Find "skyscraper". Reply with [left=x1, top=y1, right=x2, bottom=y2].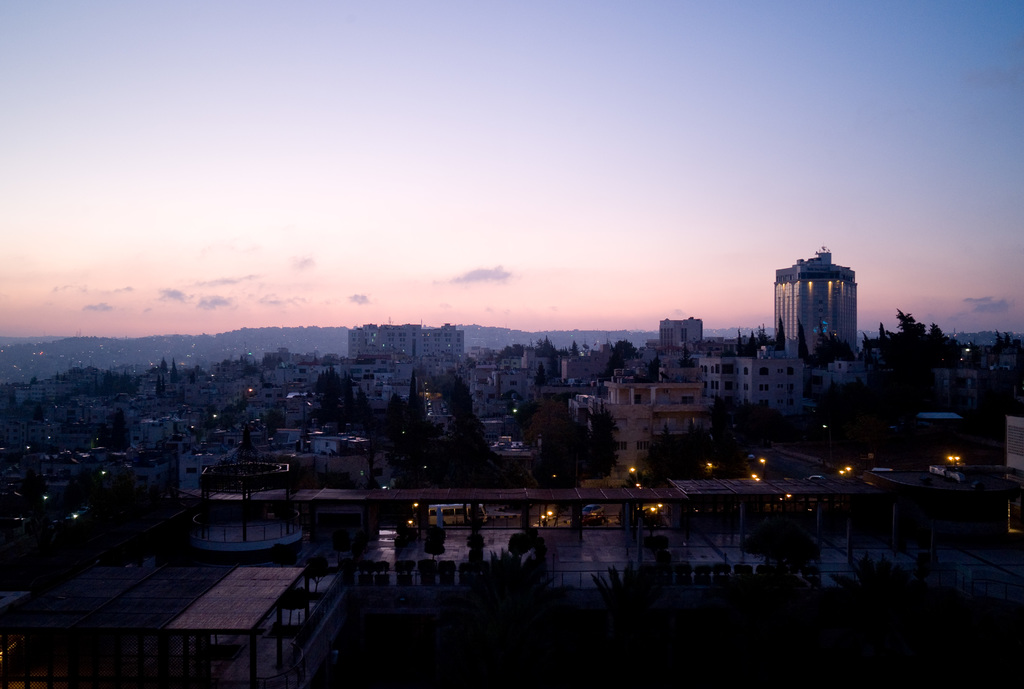
[left=763, top=241, right=872, bottom=387].
